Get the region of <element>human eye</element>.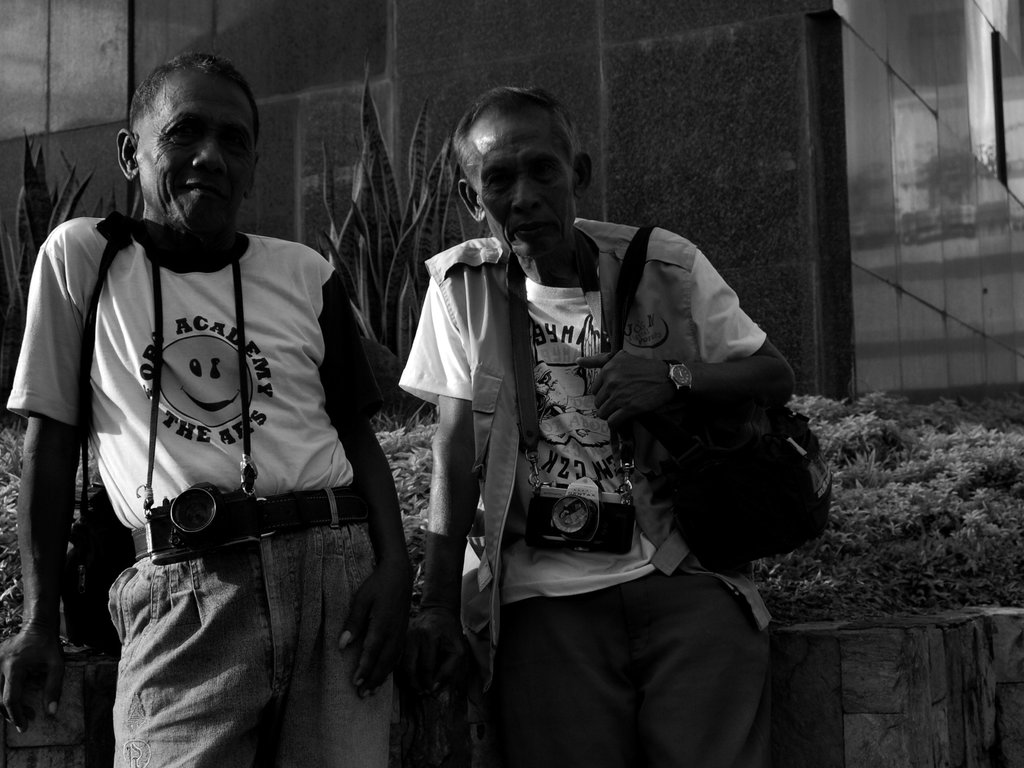
{"x1": 525, "y1": 157, "x2": 560, "y2": 182}.
